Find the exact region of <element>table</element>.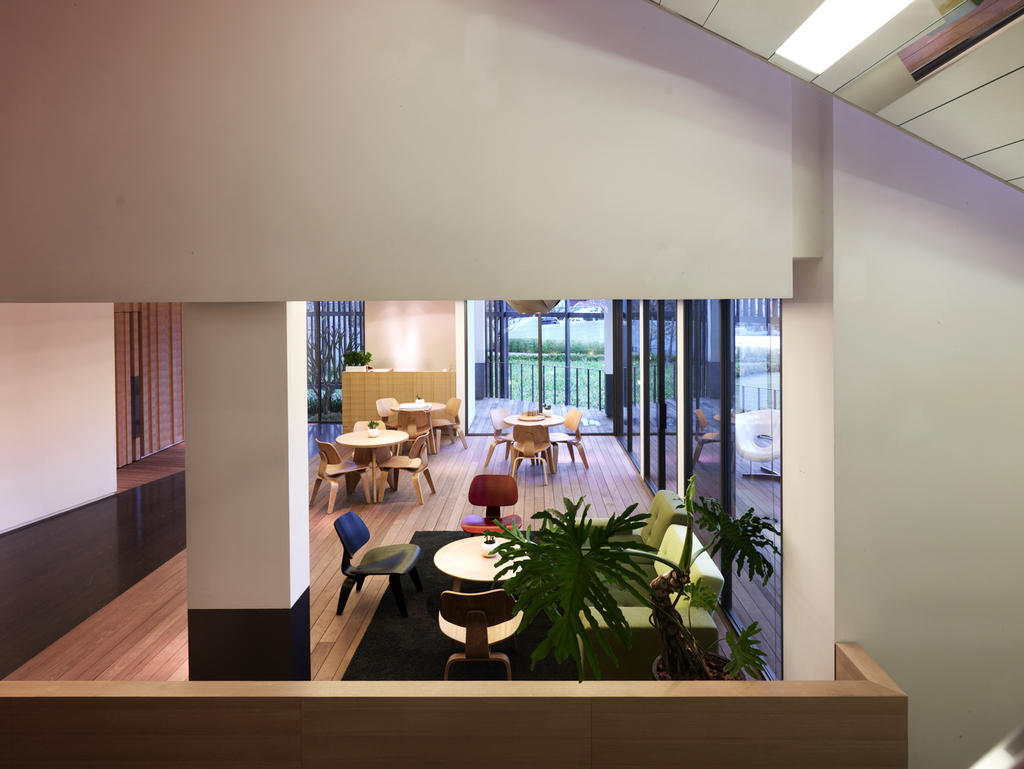
Exact region: (left=396, top=402, right=449, bottom=457).
